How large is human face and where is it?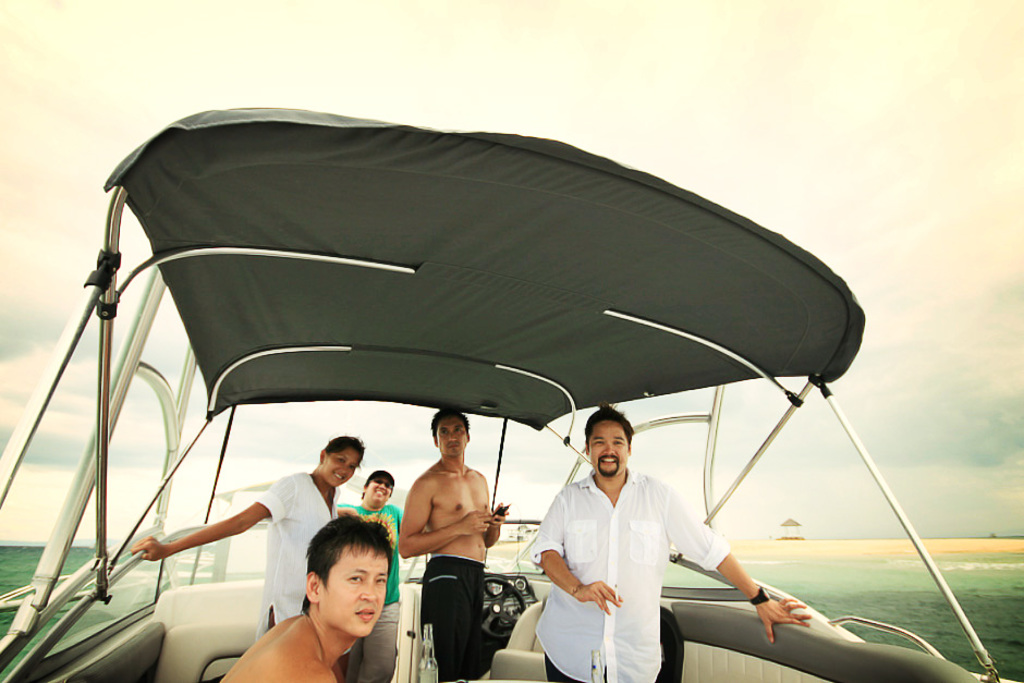
Bounding box: 365, 477, 394, 500.
